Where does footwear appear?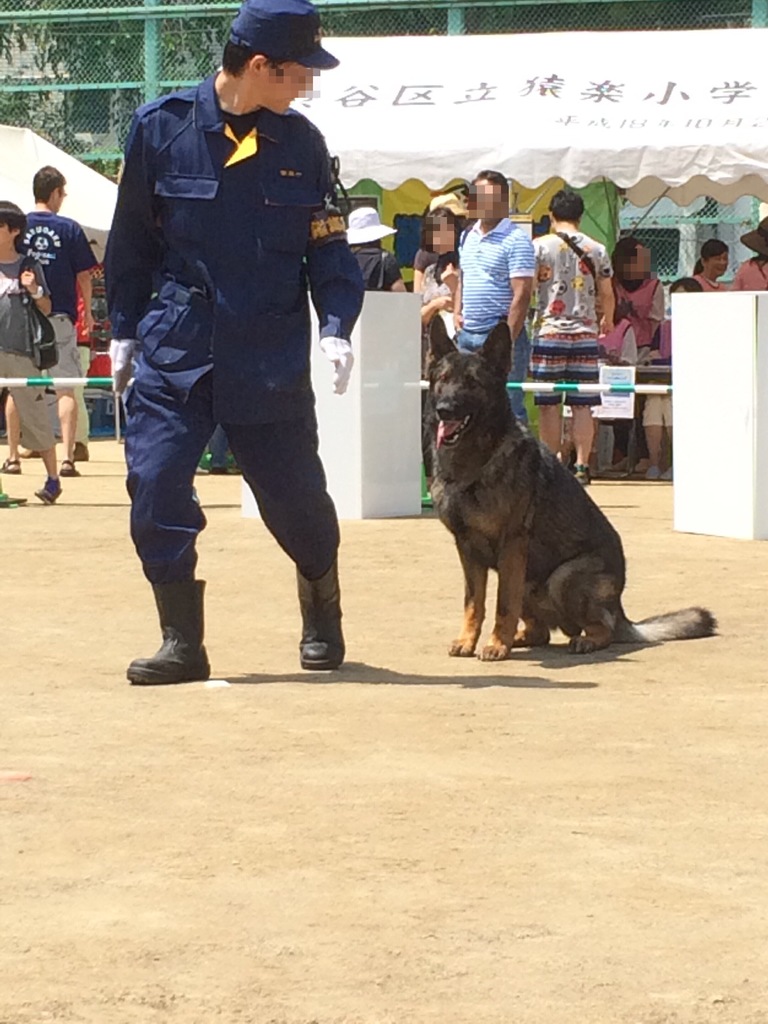
Appears at box=[573, 463, 597, 483].
